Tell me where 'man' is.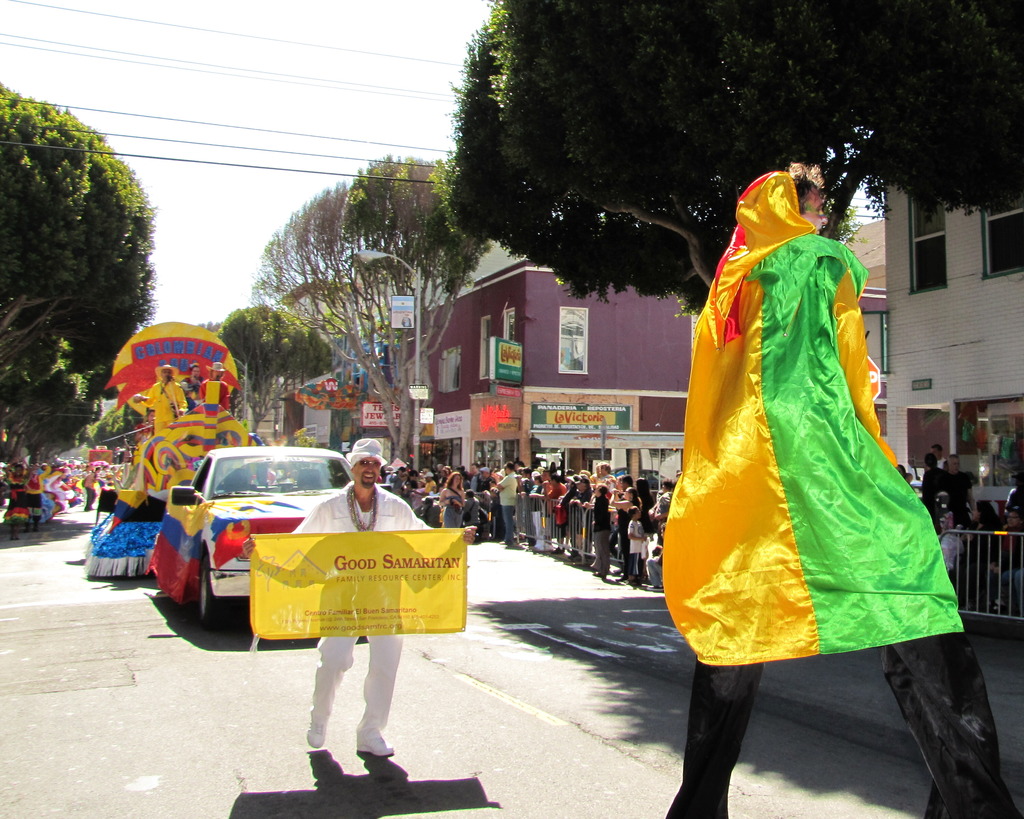
'man' is at left=147, top=365, right=184, bottom=433.
